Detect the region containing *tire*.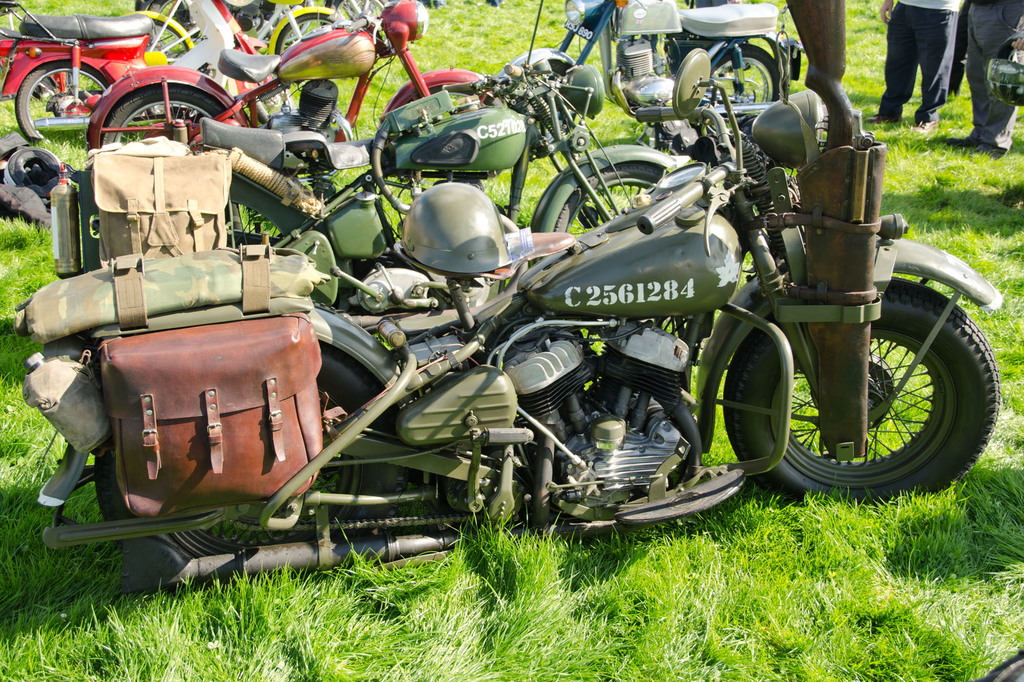
{"x1": 760, "y1": 278, "x2": 996, "y2": 511}.
